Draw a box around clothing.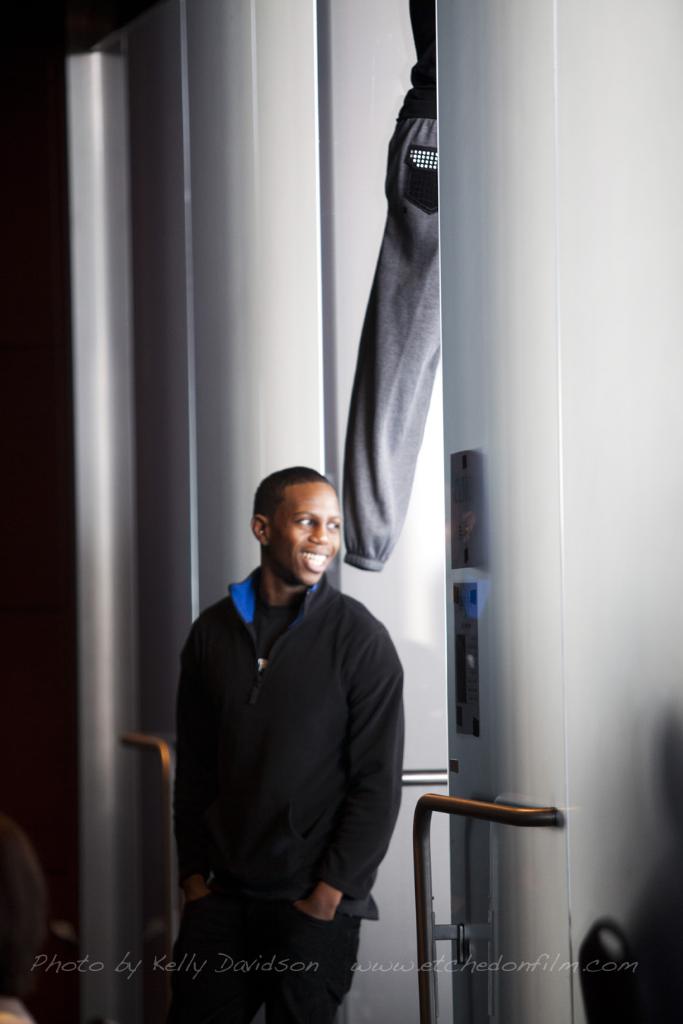
bbox=[162, 567, 417, 1023].
